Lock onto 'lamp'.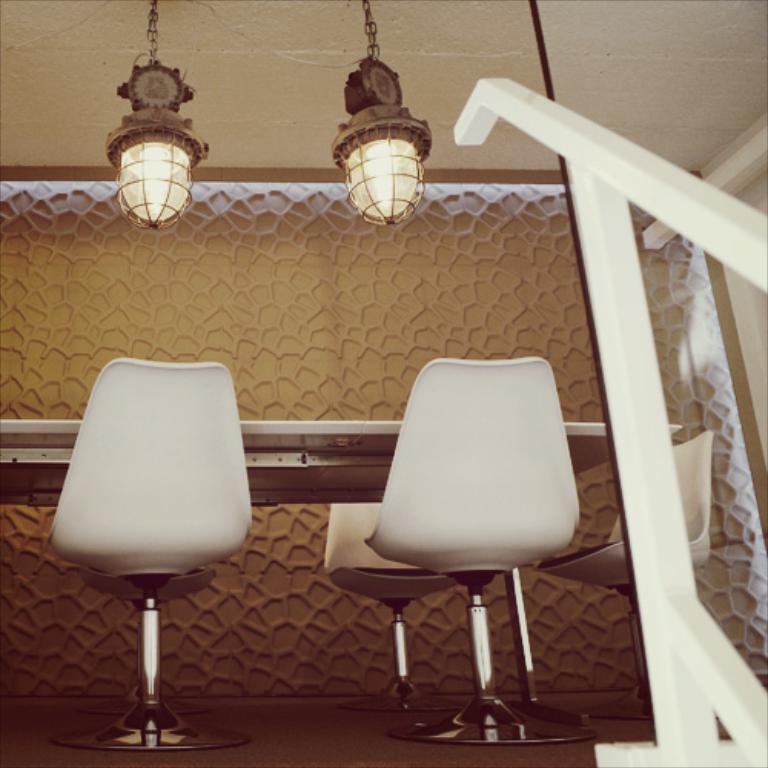
Locked: 97 65 204 240.
